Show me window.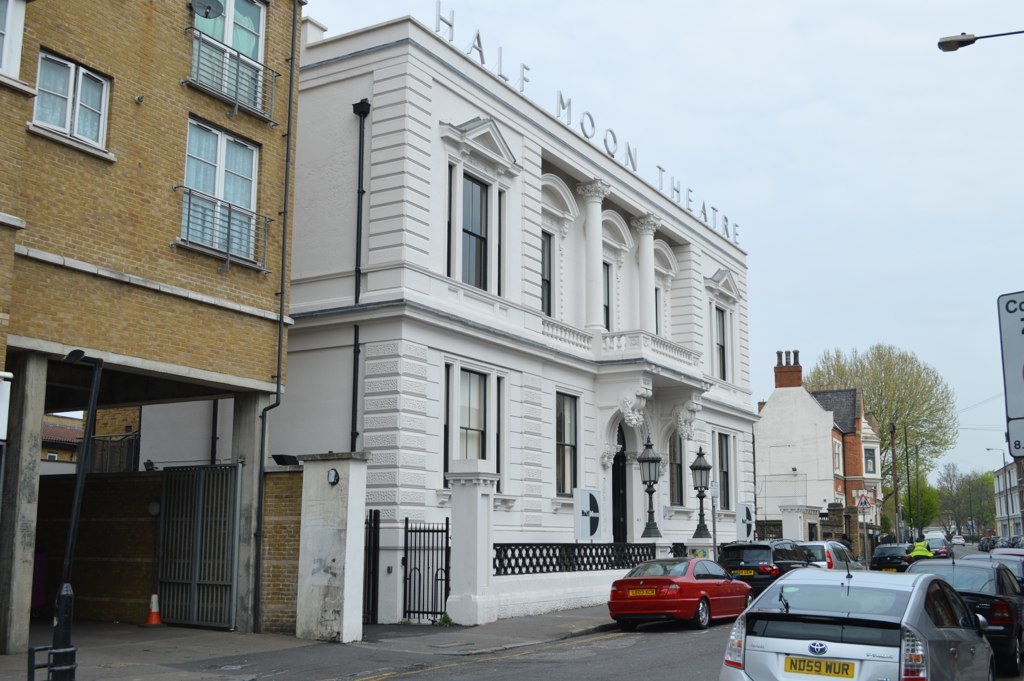
window is here: select_region(831, 437, 842, 473).
